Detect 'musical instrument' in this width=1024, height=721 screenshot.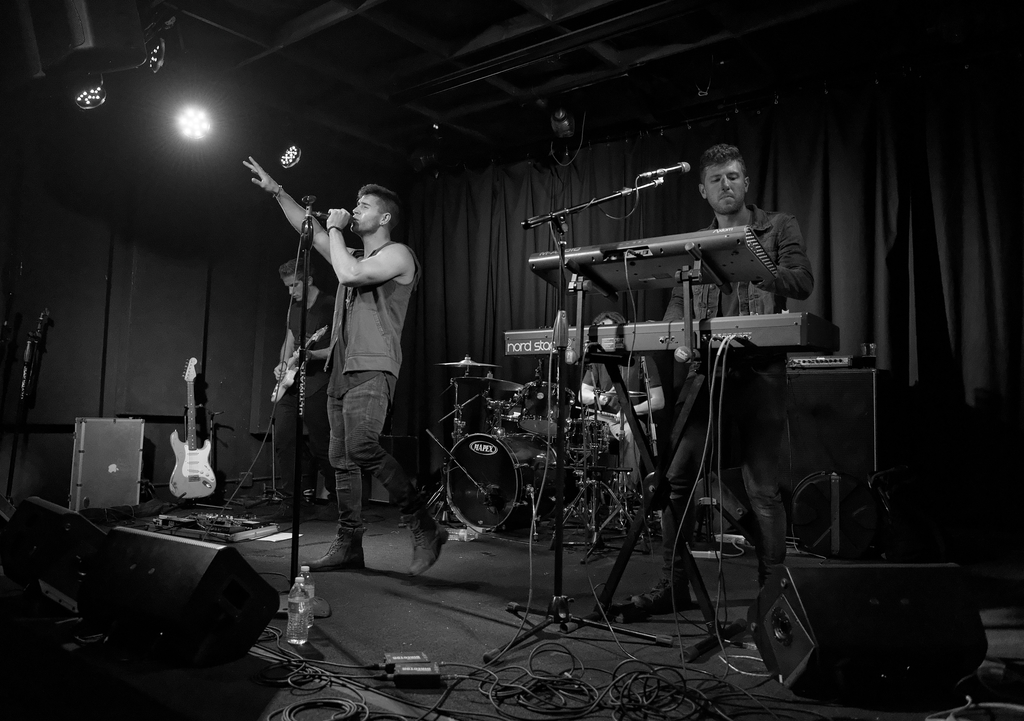
Detection: {"x1": 496, "y1": 215, "x2": 833, "y2": 659}.
